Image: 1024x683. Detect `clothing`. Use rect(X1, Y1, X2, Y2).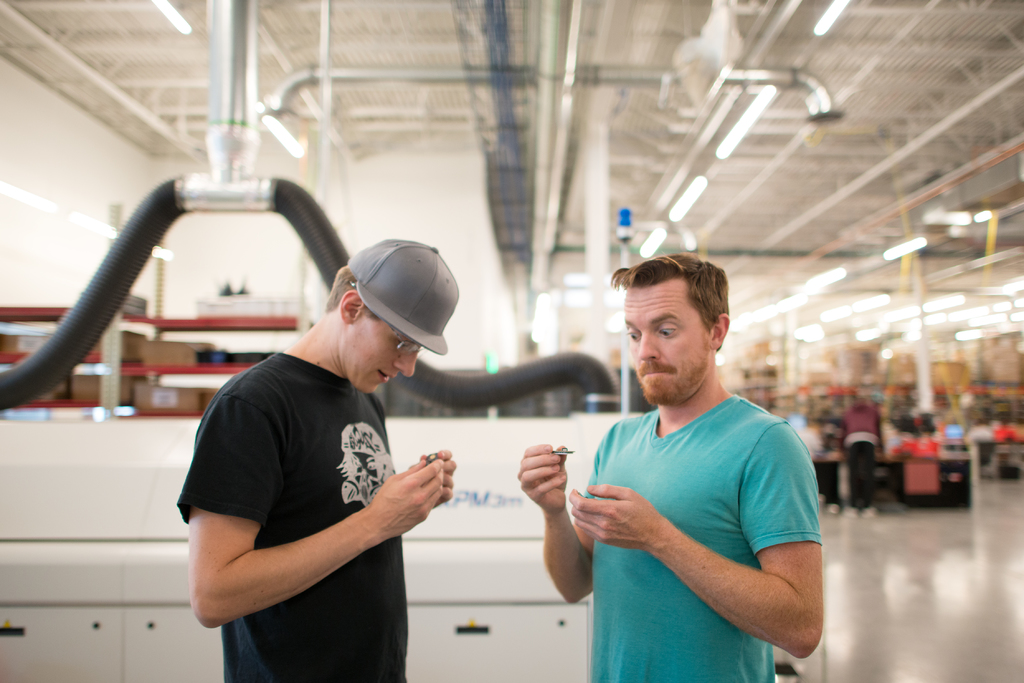
rect(179, 358, 411, 682).
